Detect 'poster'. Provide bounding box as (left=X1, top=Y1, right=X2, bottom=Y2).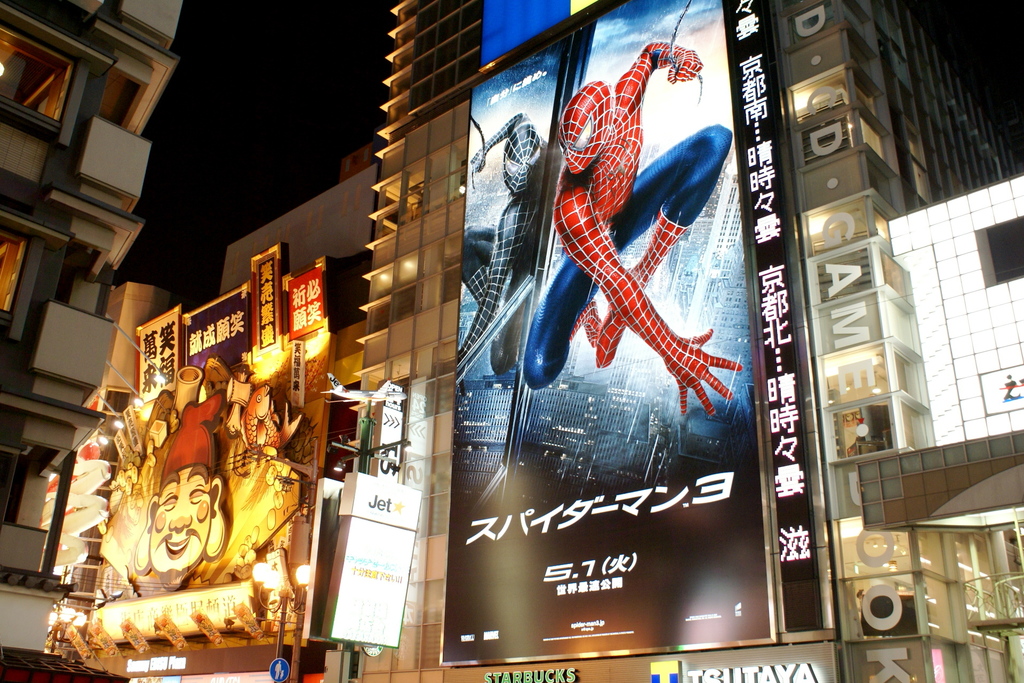
(left=189, top=286, right=252, bottom=378).
